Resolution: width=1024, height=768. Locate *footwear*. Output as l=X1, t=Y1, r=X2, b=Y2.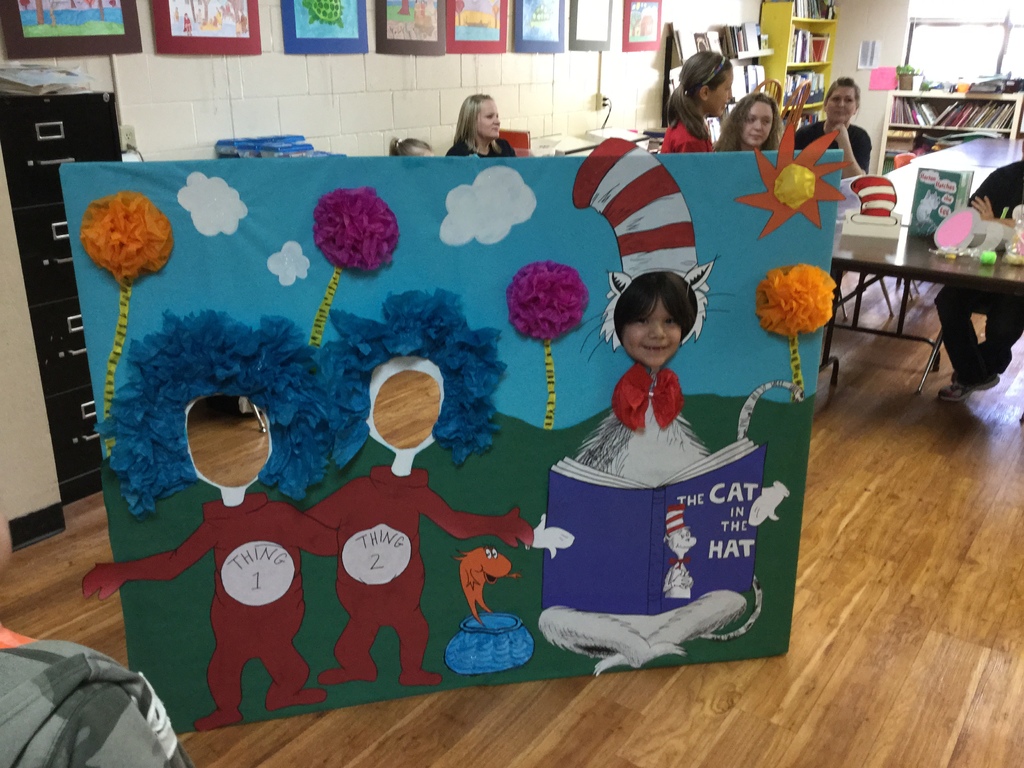
l=948, t=369, r=961, b=383.
